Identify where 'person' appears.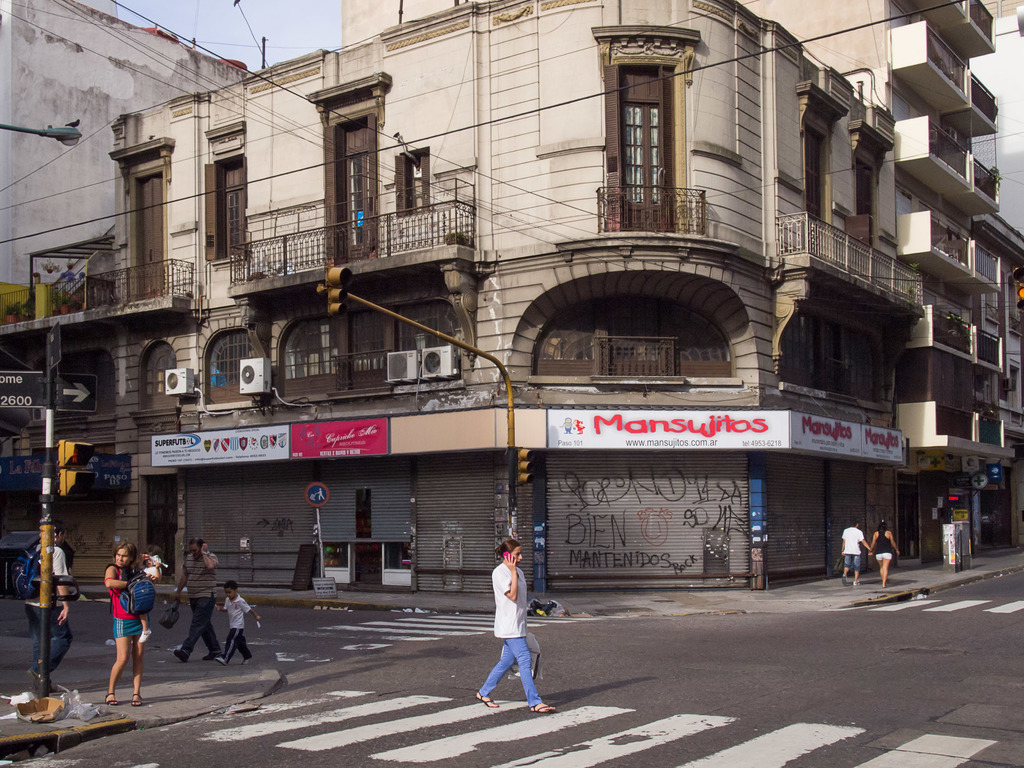
Appears at 210/579/260/664.
